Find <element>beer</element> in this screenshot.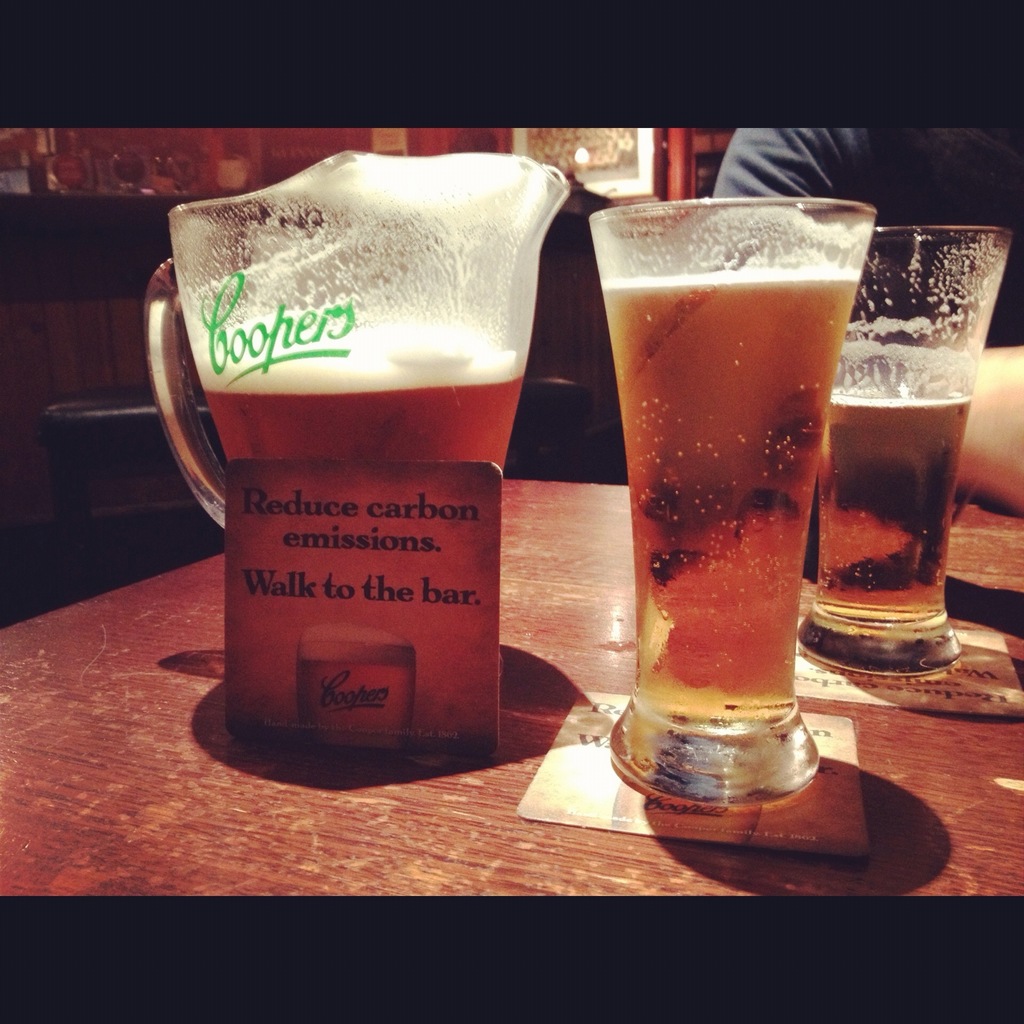
The bounding box for <element>beer</element> is [x1=179, y1=177, x2=537, y2=768].
